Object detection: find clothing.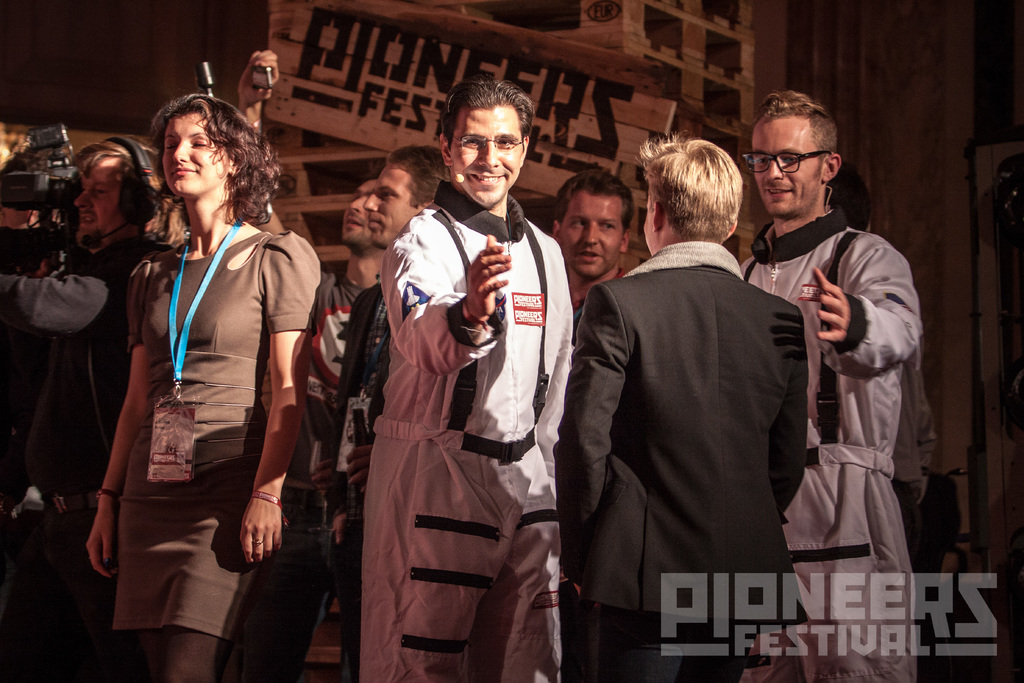
<region>351, 167, 582, 682</region>.
